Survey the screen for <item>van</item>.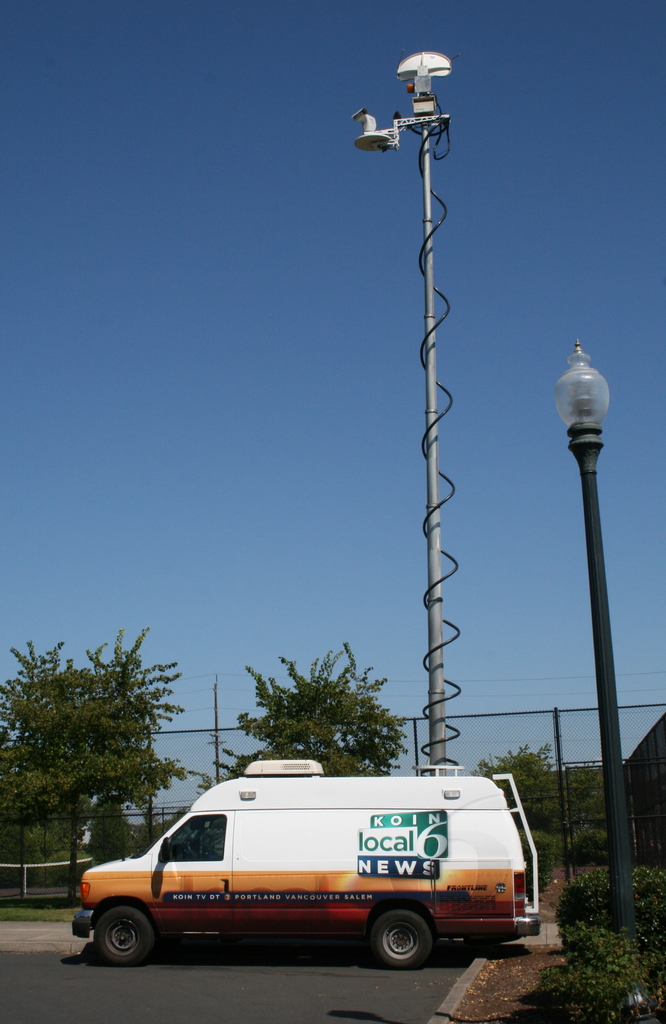
Survey found: x1=75, y1=49, x2=542, y2=973.
